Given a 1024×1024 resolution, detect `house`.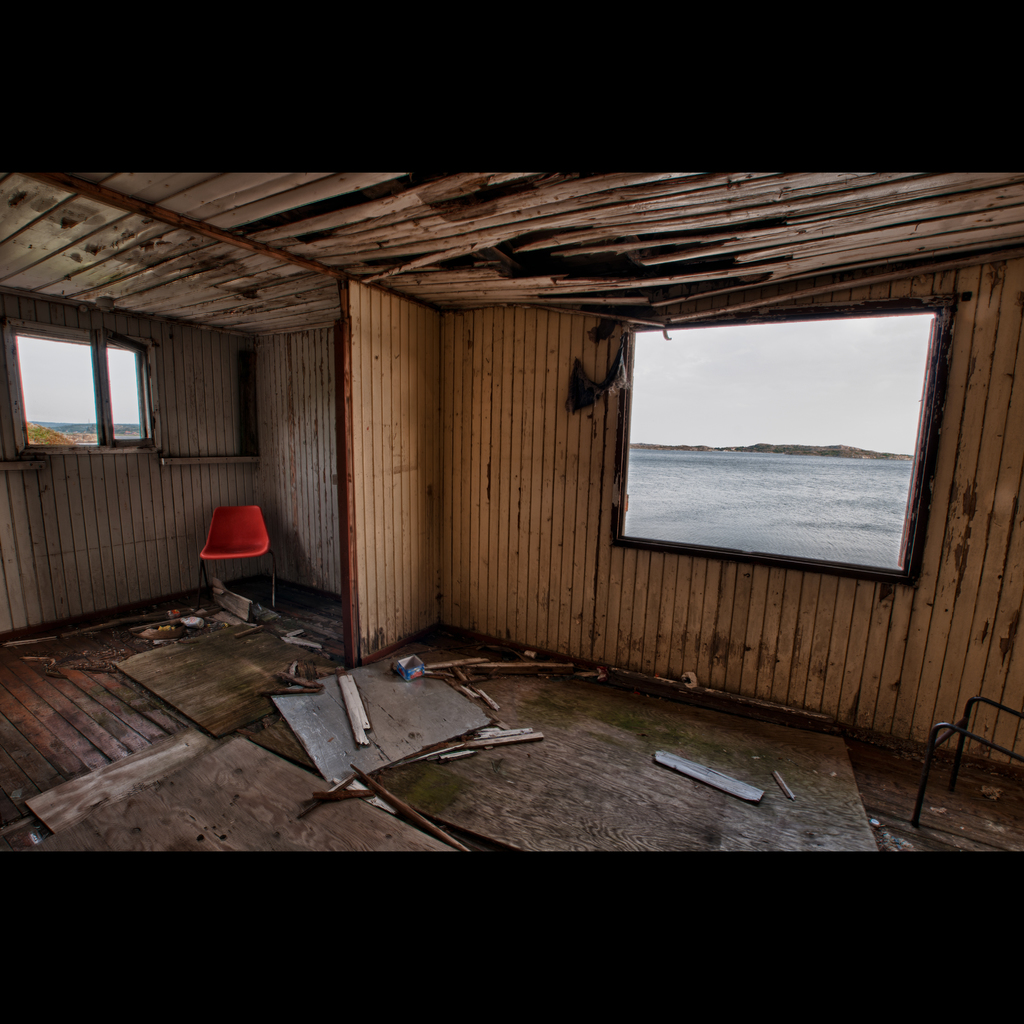
l=0, t=121, r=1023, b=834.
